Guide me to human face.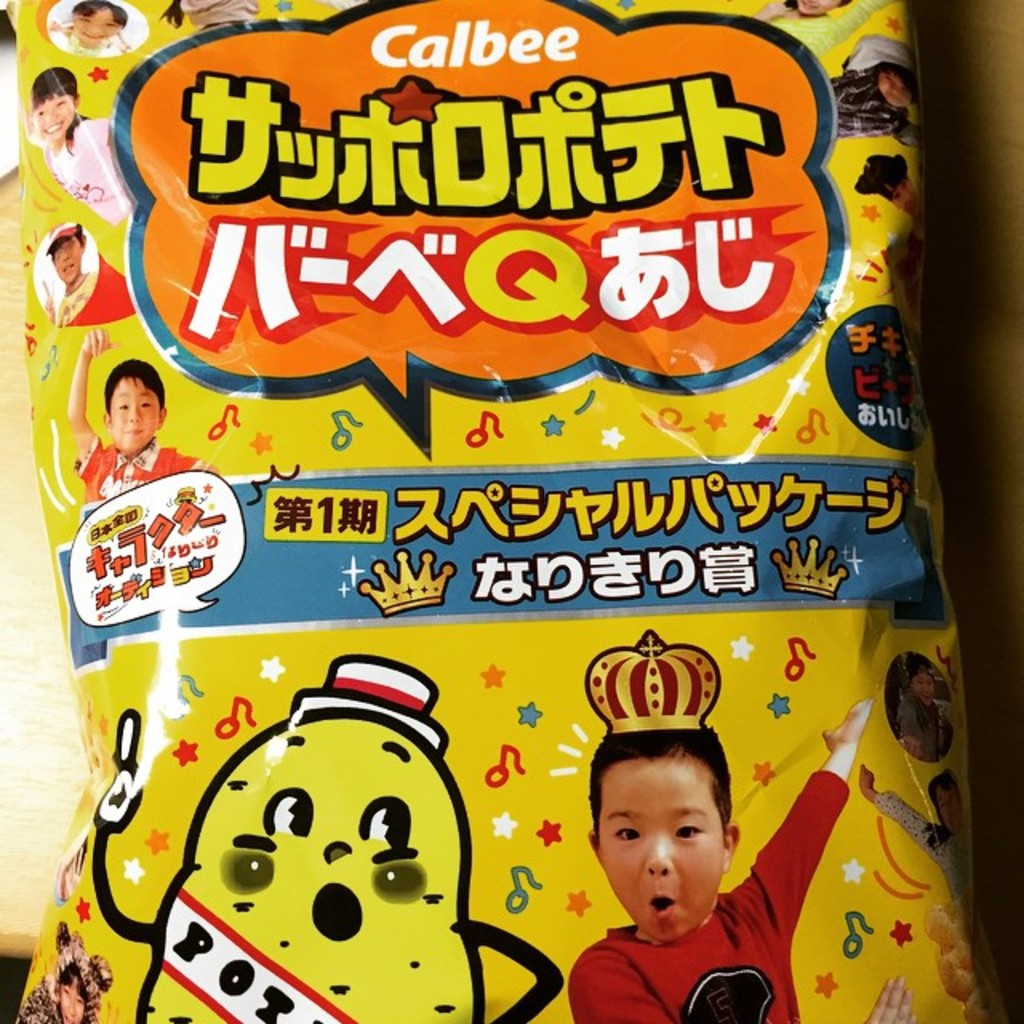
Guidance: {"x1": 34, "y1": 86, "x2": 72, "y2": 142}.
